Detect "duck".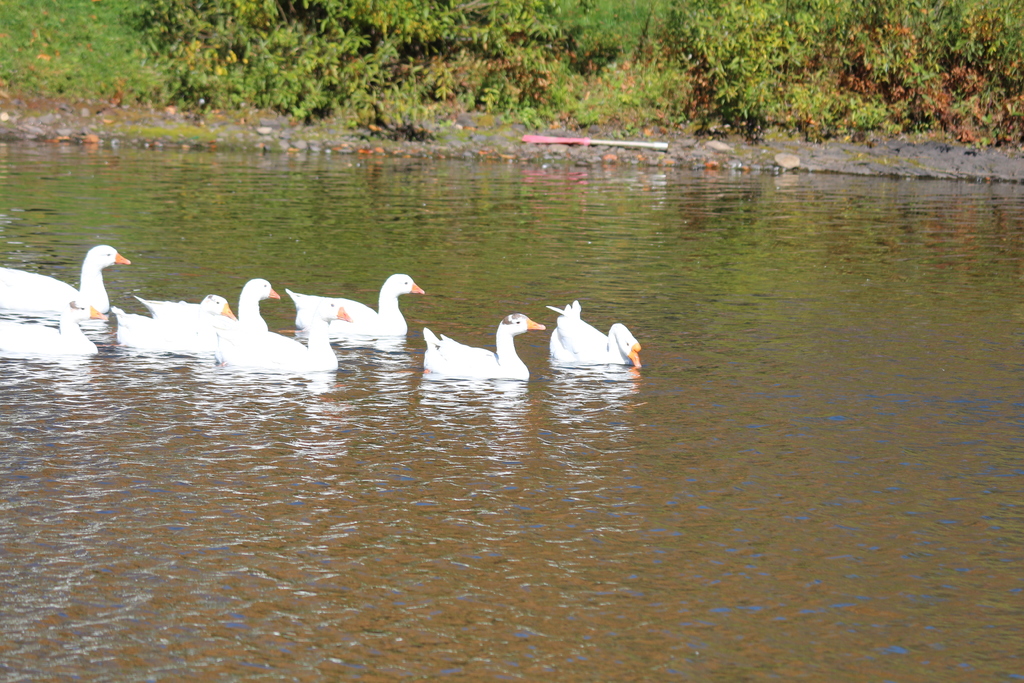
Detected at detection(545, 293, 641, 377).
